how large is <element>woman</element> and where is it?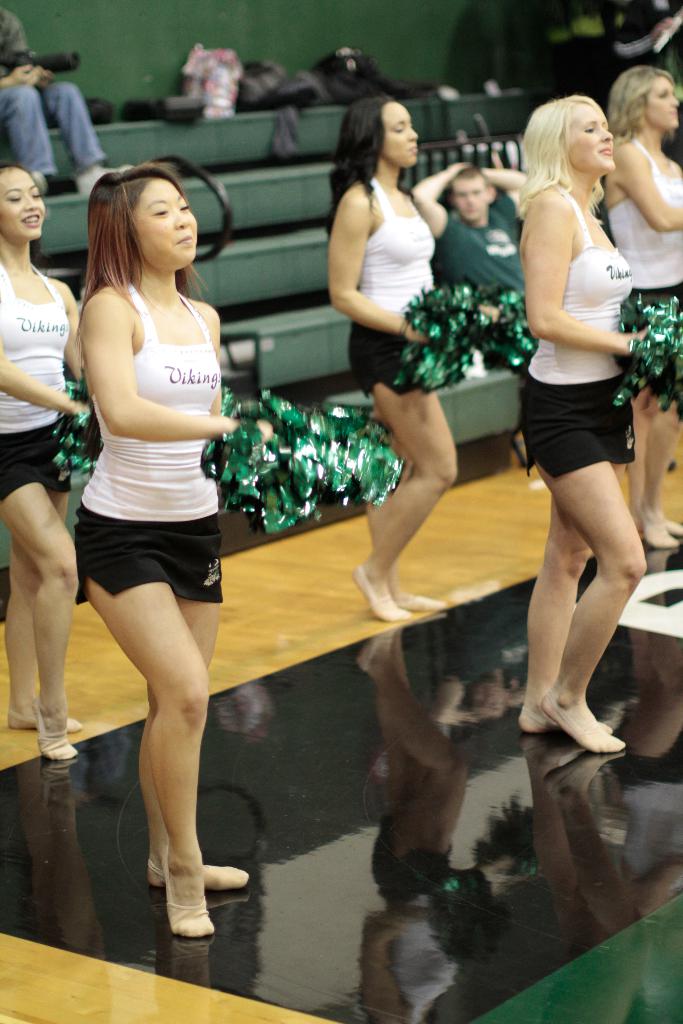
Bounding box: region(606, 68, 682, 545).
